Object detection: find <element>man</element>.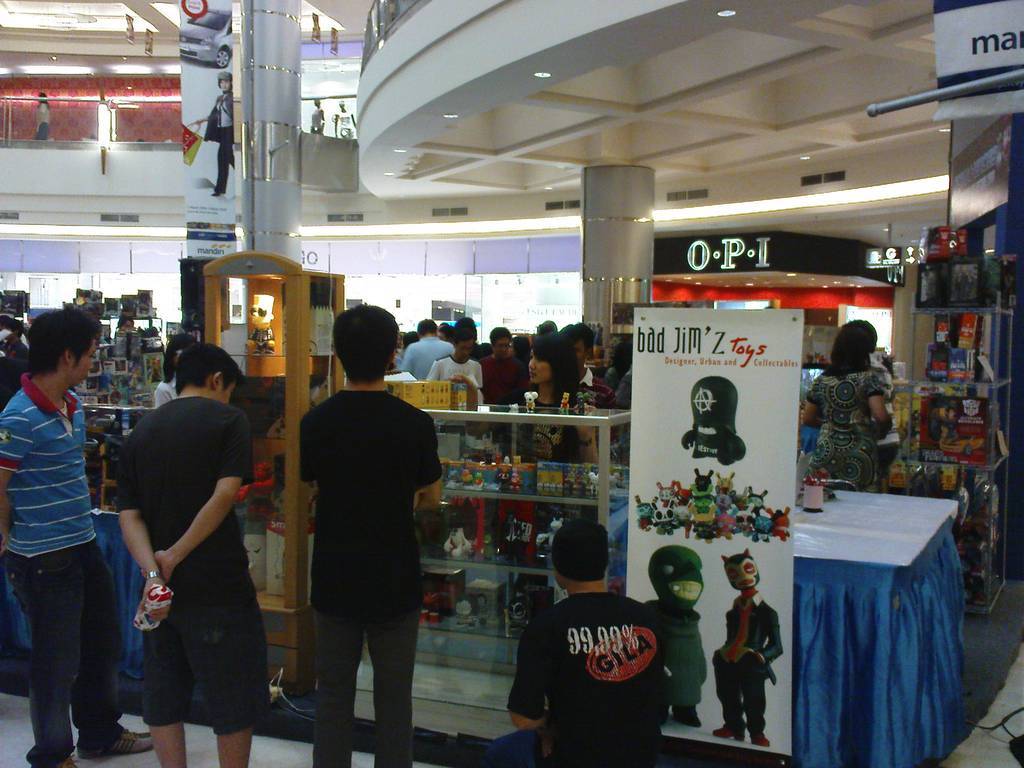
region(428, 330, 482, 386).
